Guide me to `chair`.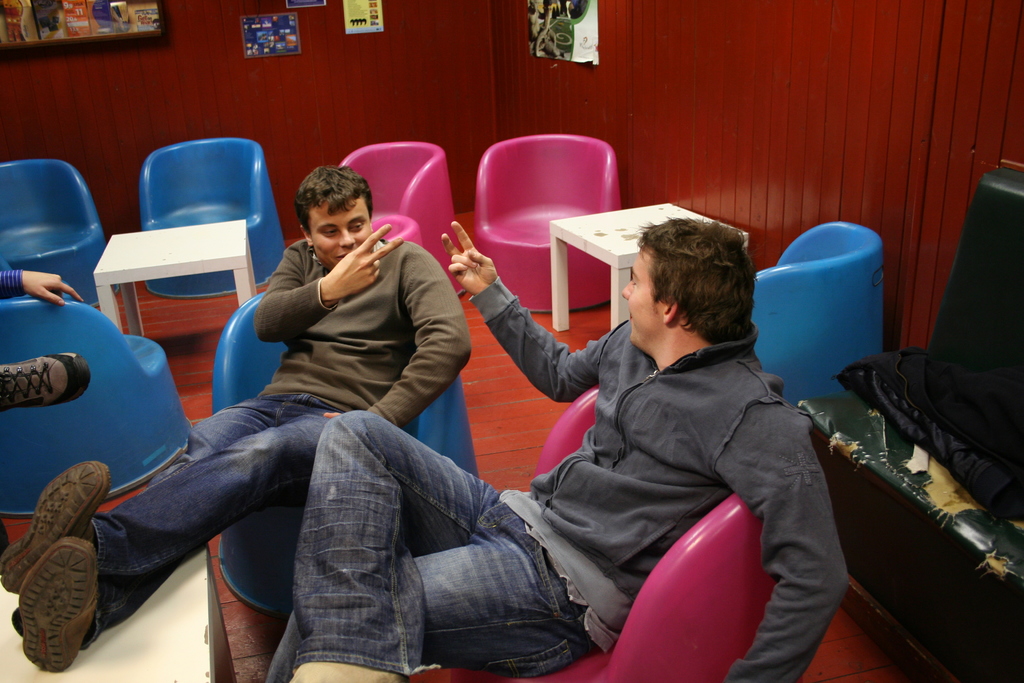
Guidance: crop(210, 286, 486, 616).
